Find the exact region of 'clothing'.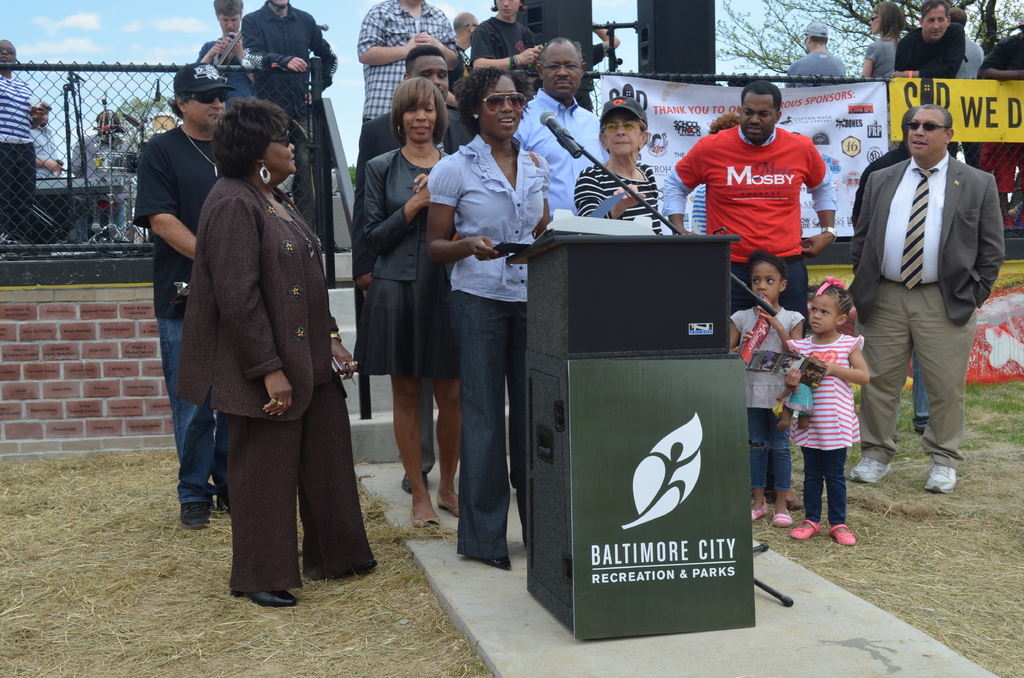
Exact region: (242,1,323,232).
